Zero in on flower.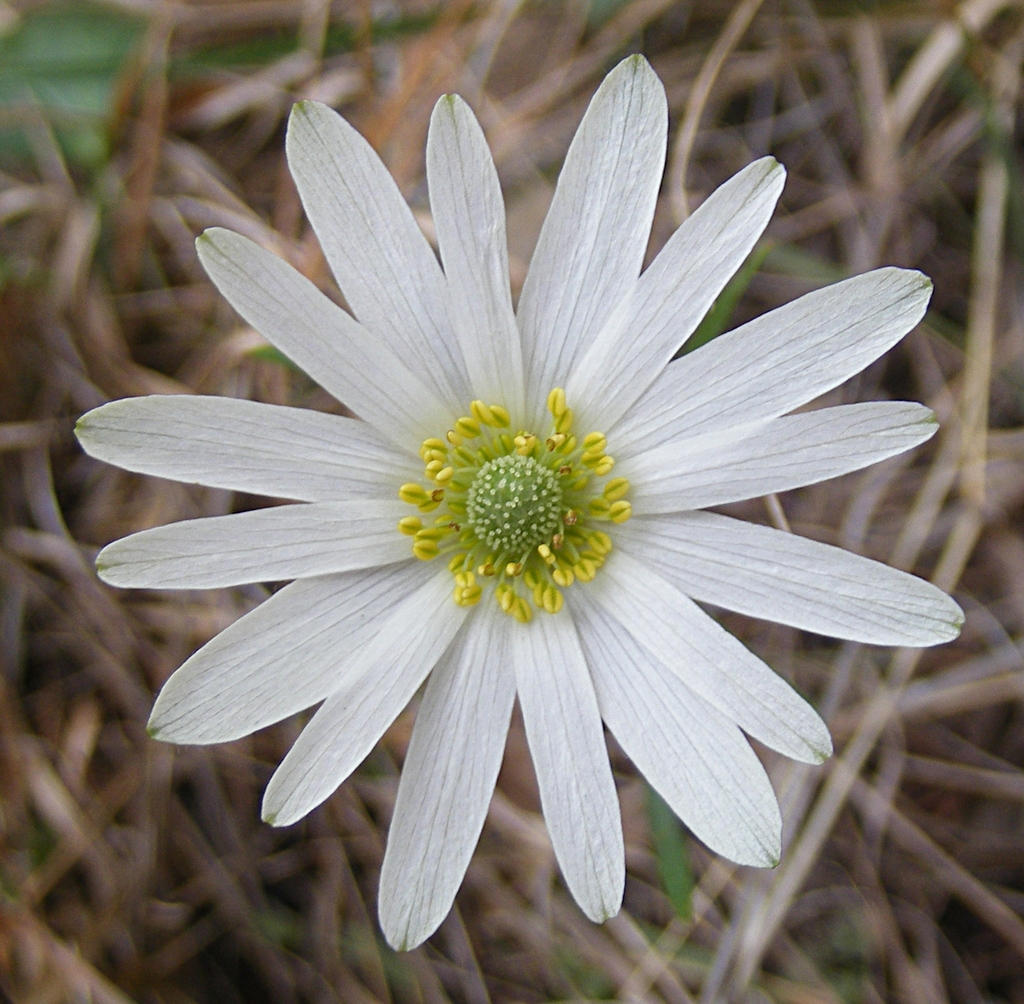
Zeroed in: box(26, 47, 988, 983).
